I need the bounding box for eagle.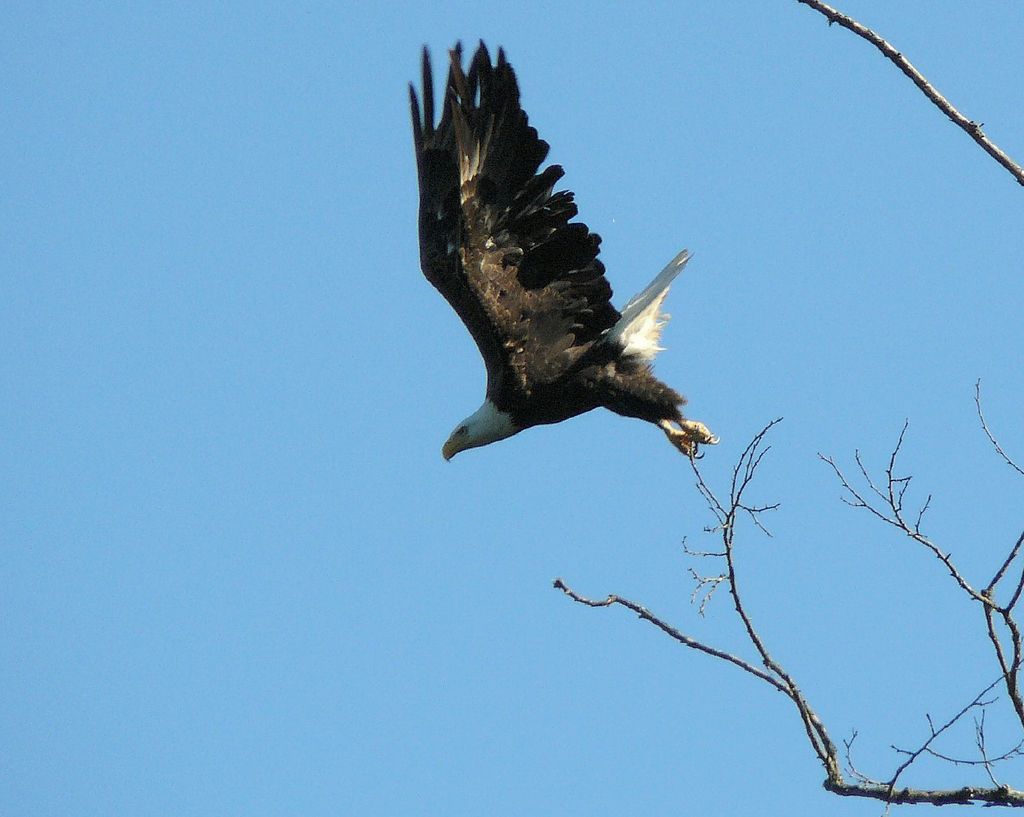
Here it is: [410,25,728,461].
